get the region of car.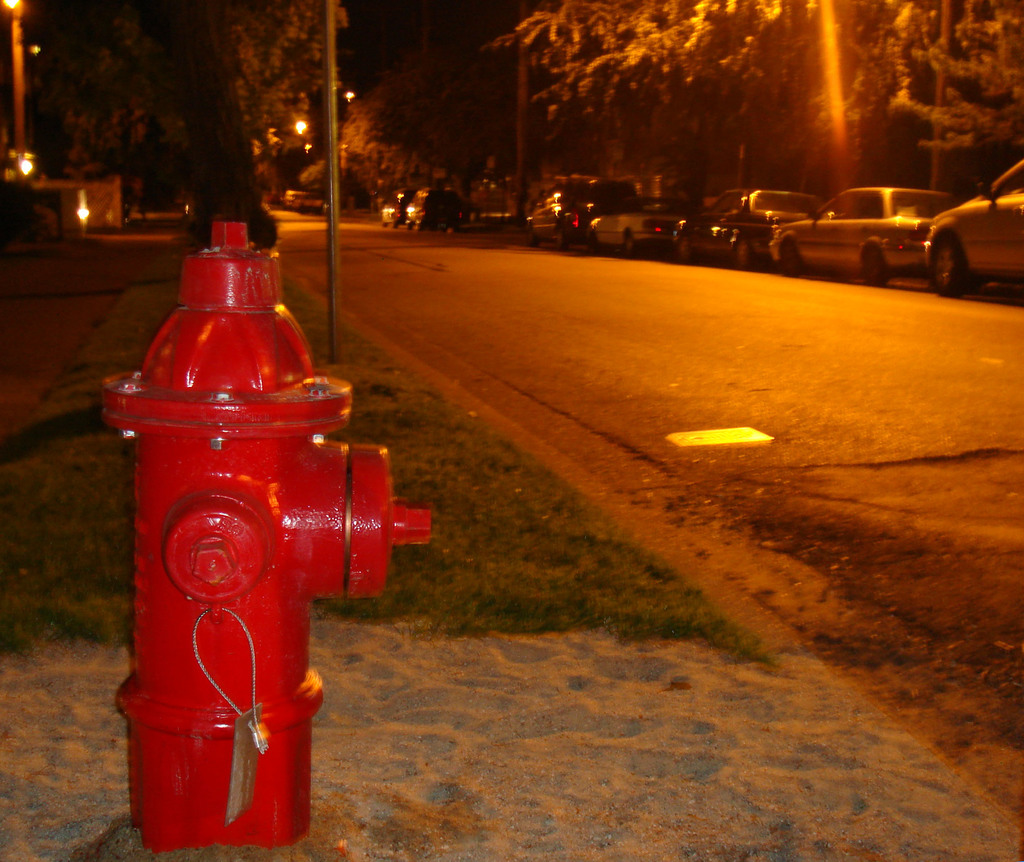
<region>766, 182, 954, 285</region>.
